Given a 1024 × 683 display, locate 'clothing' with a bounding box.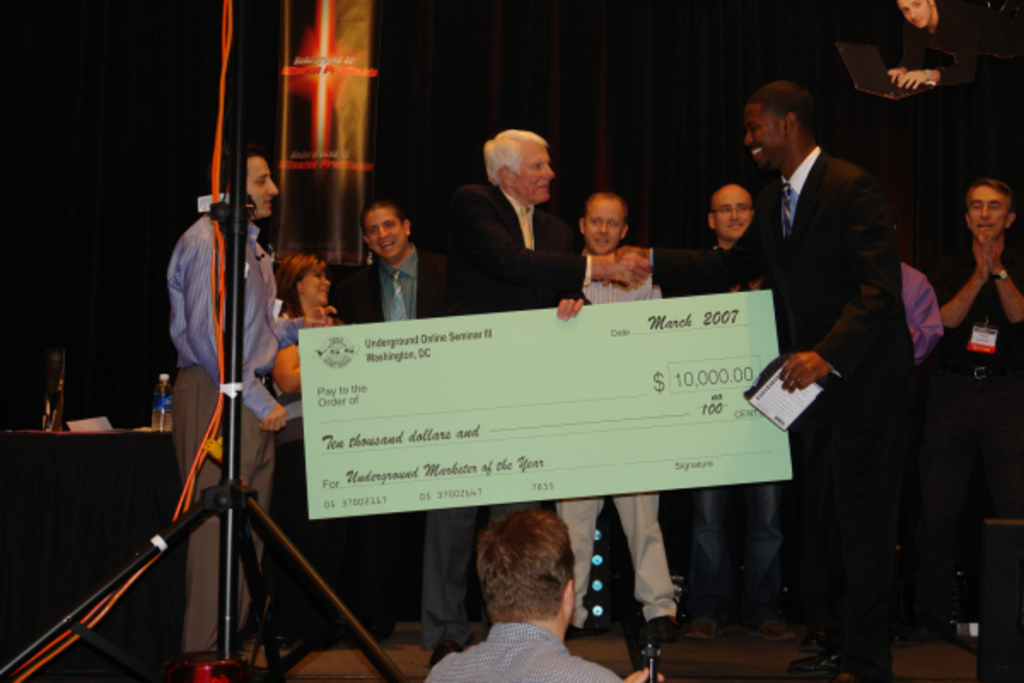
Located: x1=352, y1=239, x2=463, y2=321.
